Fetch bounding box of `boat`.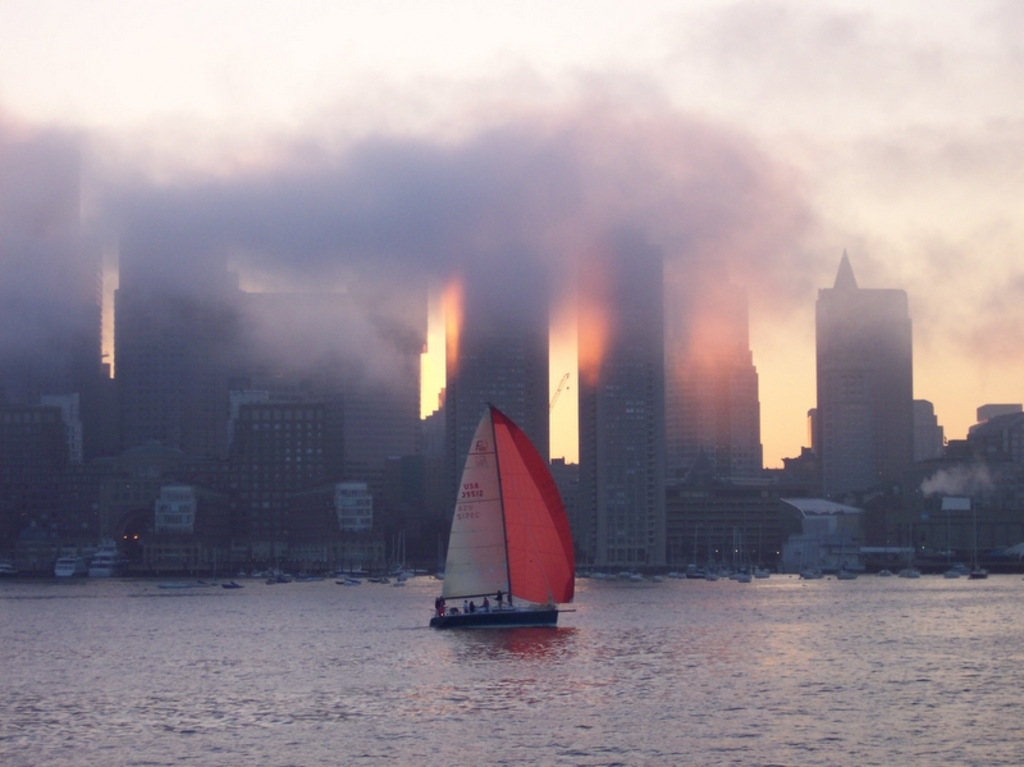
Bbox: box=[801, 566, 817, 576].
